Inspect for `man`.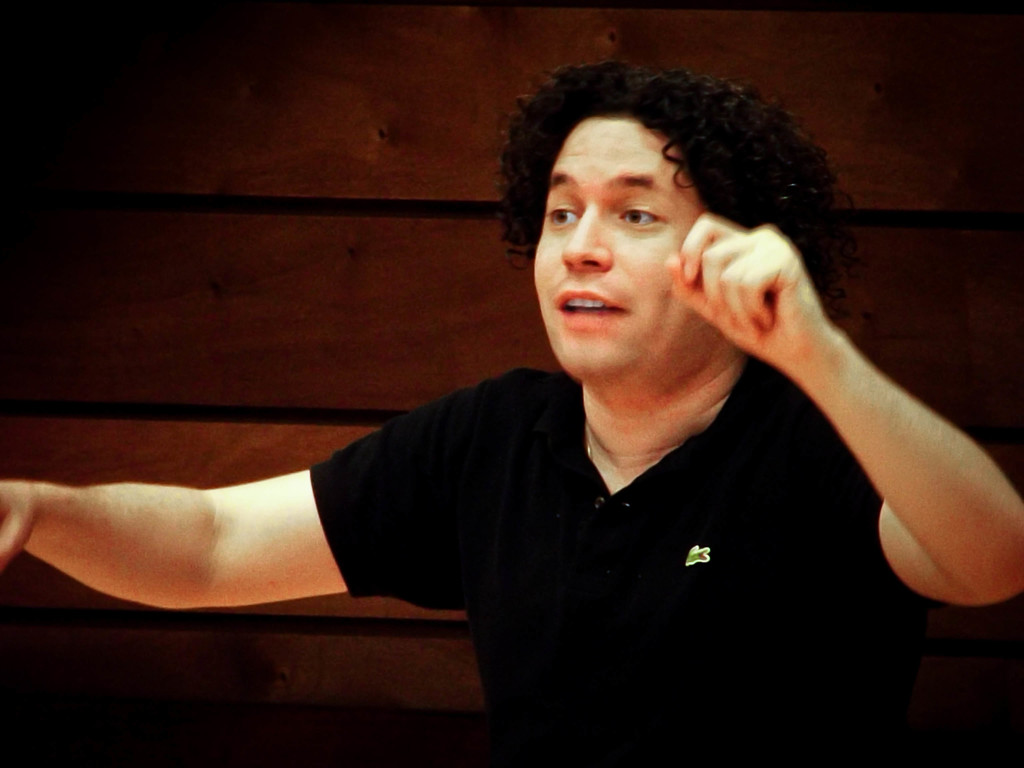
Inspection: (60,90,980,732).
